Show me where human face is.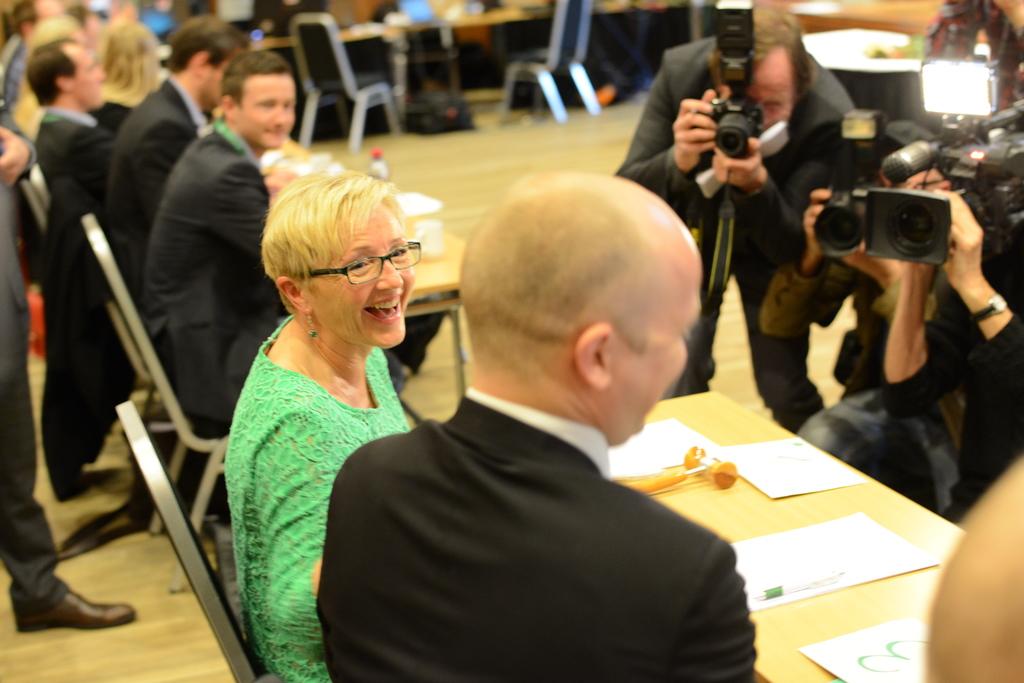
human face is at BBox(74, 44, 106, 104).
